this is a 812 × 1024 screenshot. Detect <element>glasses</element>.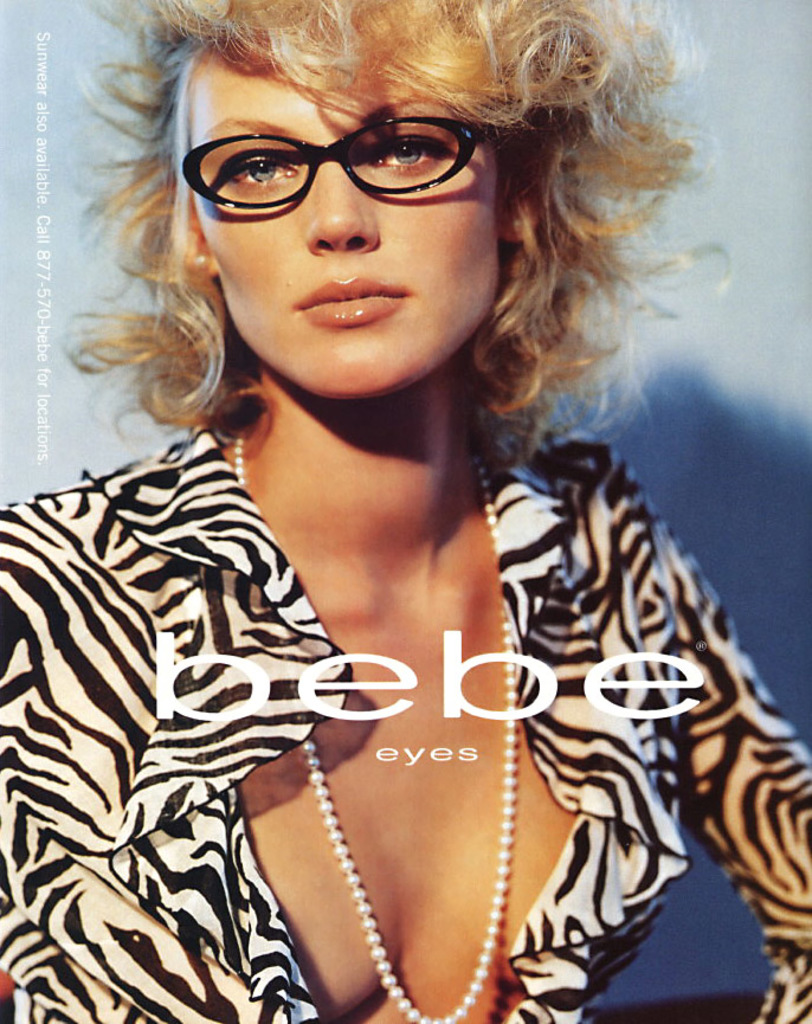
bbox=(183, 110, 502, 208).
